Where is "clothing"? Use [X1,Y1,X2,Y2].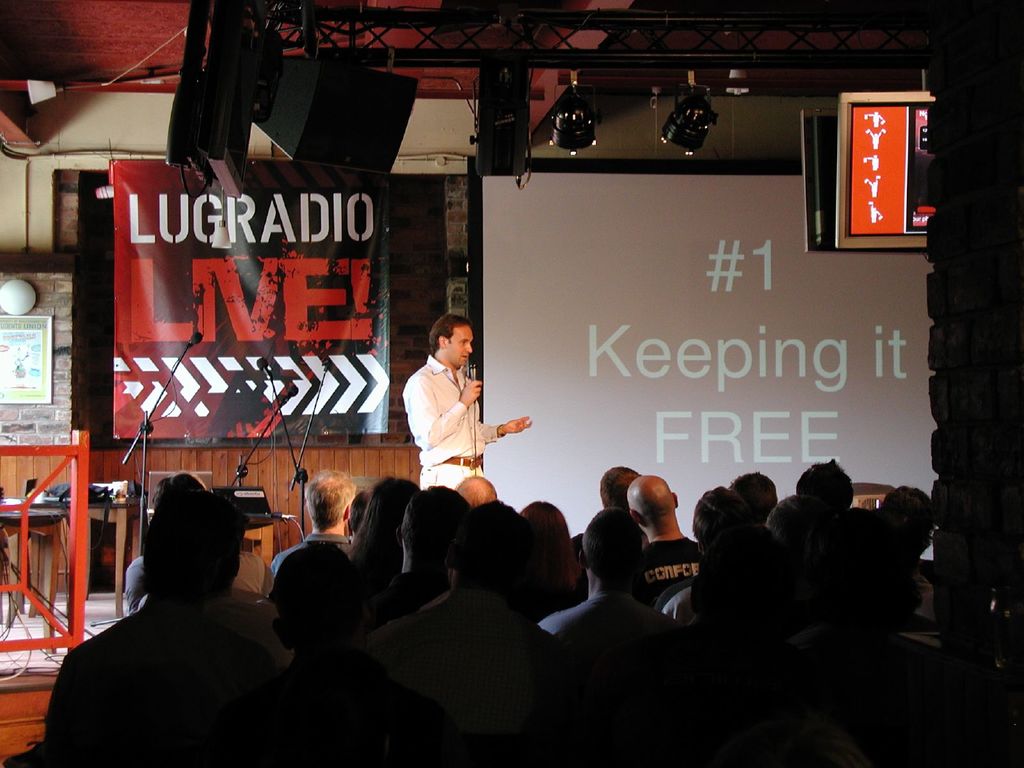
[390,333,516,494].
